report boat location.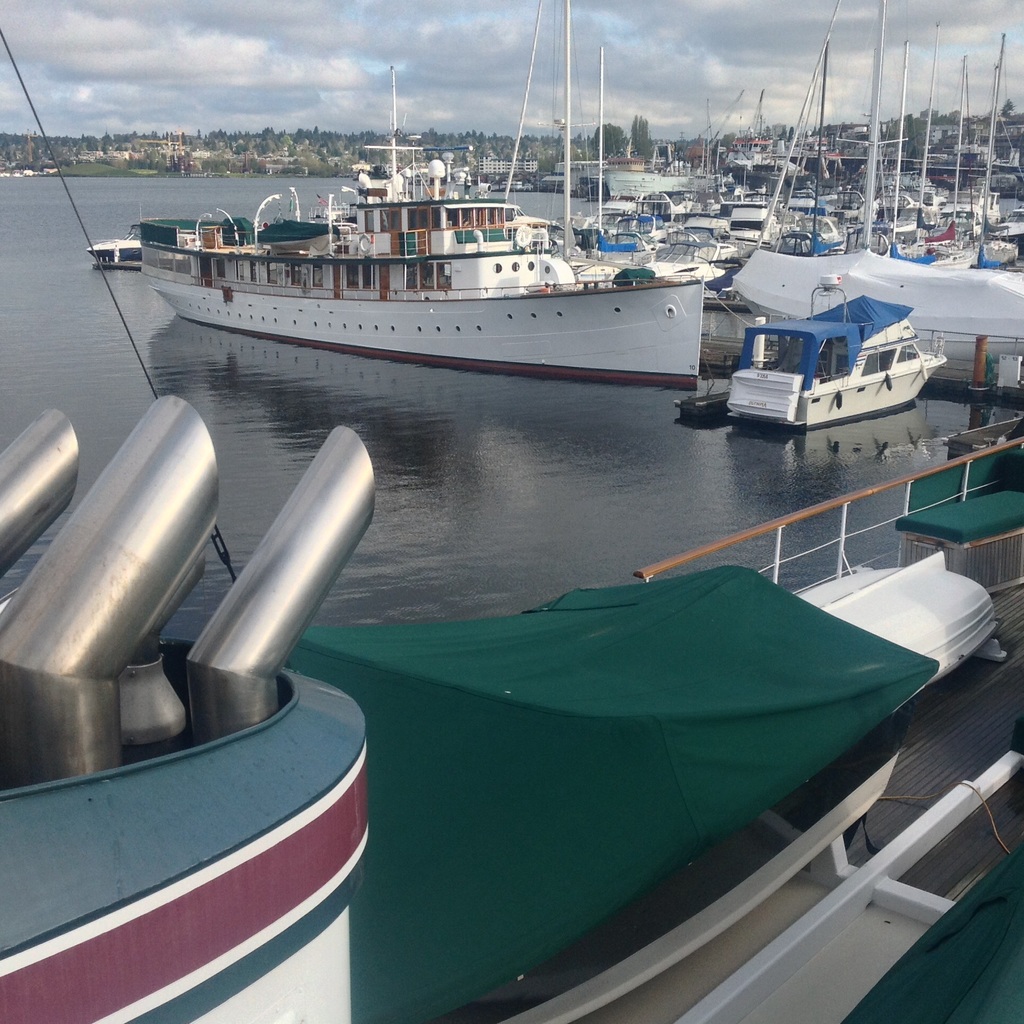
Report: {"x1": 717, "y1": 257, "x2": 957, "y2": 422}.
